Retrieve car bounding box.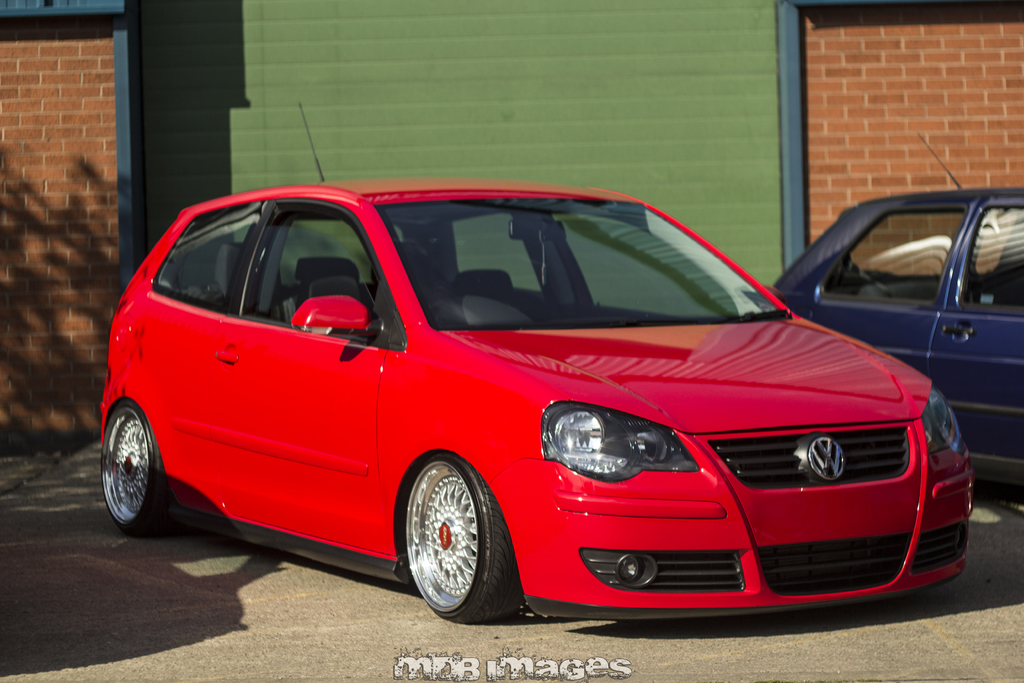
Bounding box: <bbox>748, 136, 1023, 513</bbox>.
